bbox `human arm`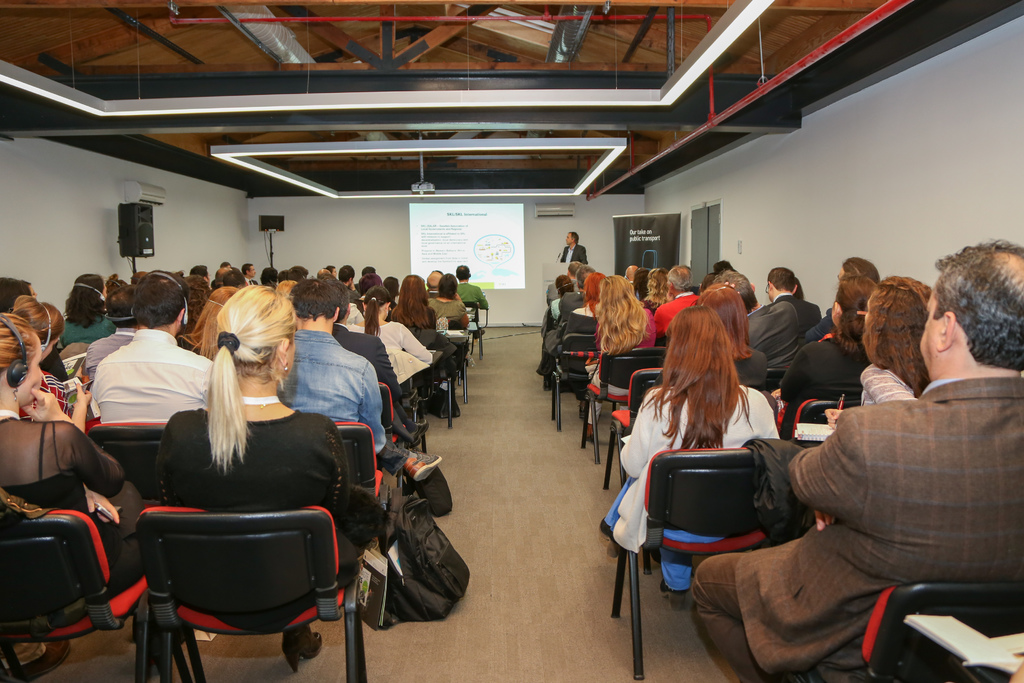
Rect(81, 487, 123, 521)
